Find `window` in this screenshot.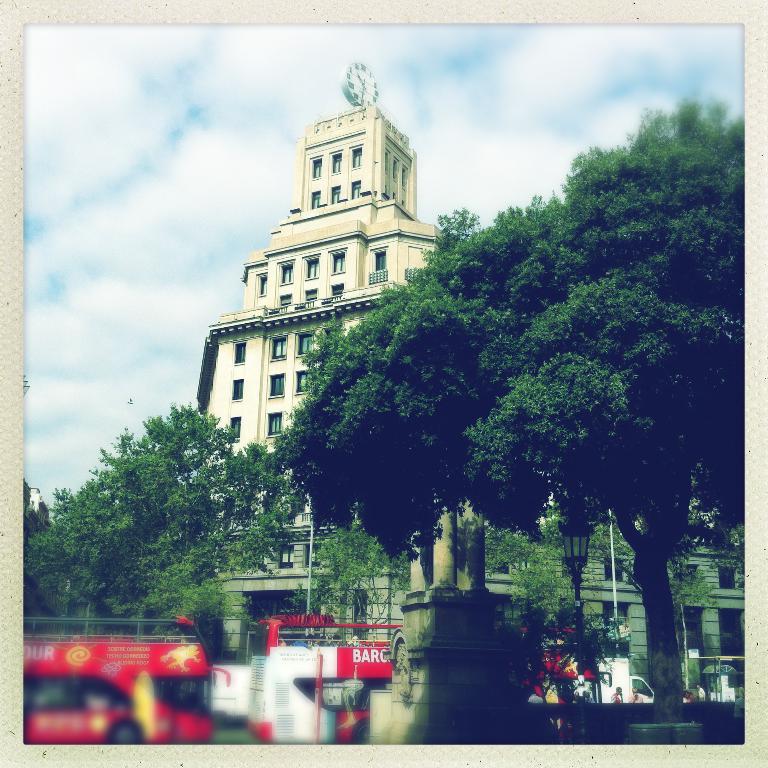
The bounding box for `window` is 716,569,737,587.
